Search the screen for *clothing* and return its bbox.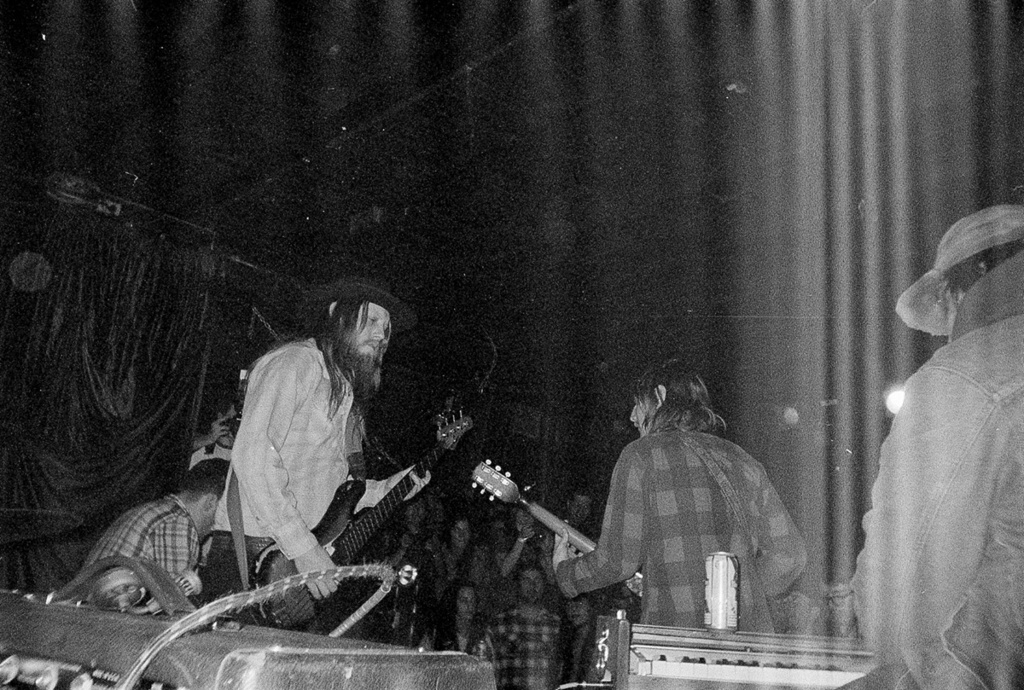
Found: {"left": 427, "top": 621, "right": 503, "bottom": 665}.
